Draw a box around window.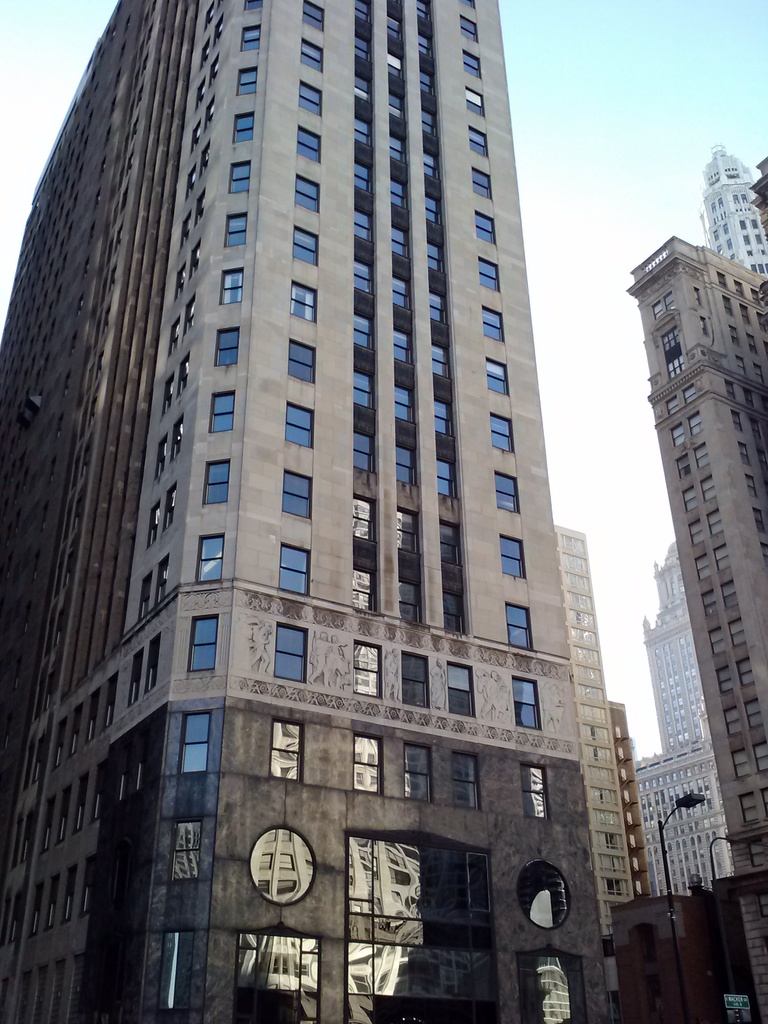
518,949,590,1023.
